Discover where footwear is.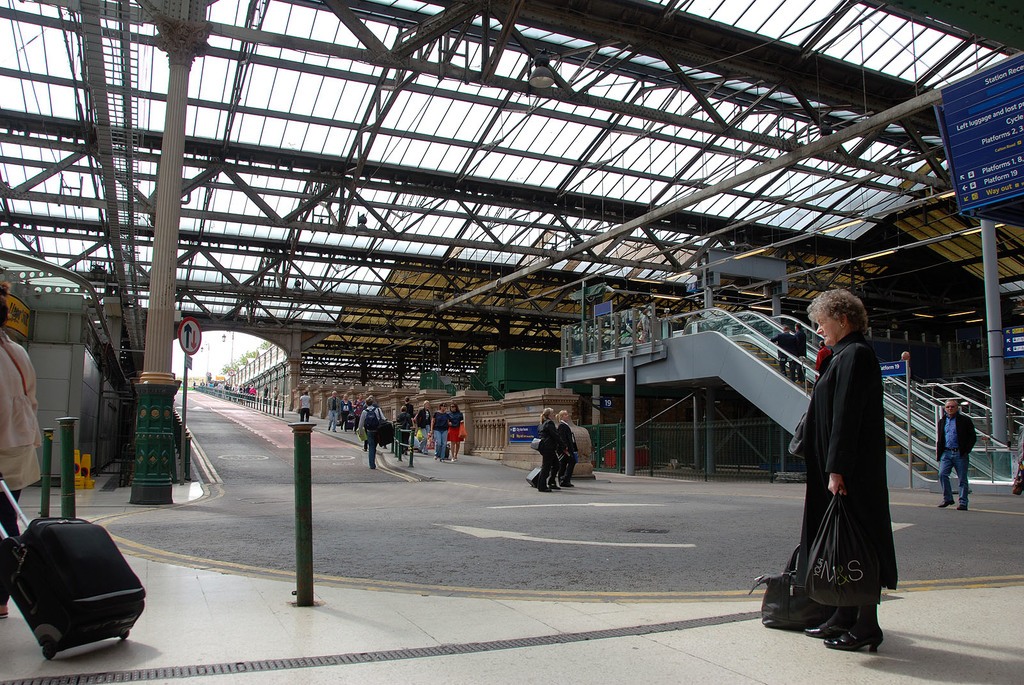
Discovered at region(804, 620, 850, 636).
